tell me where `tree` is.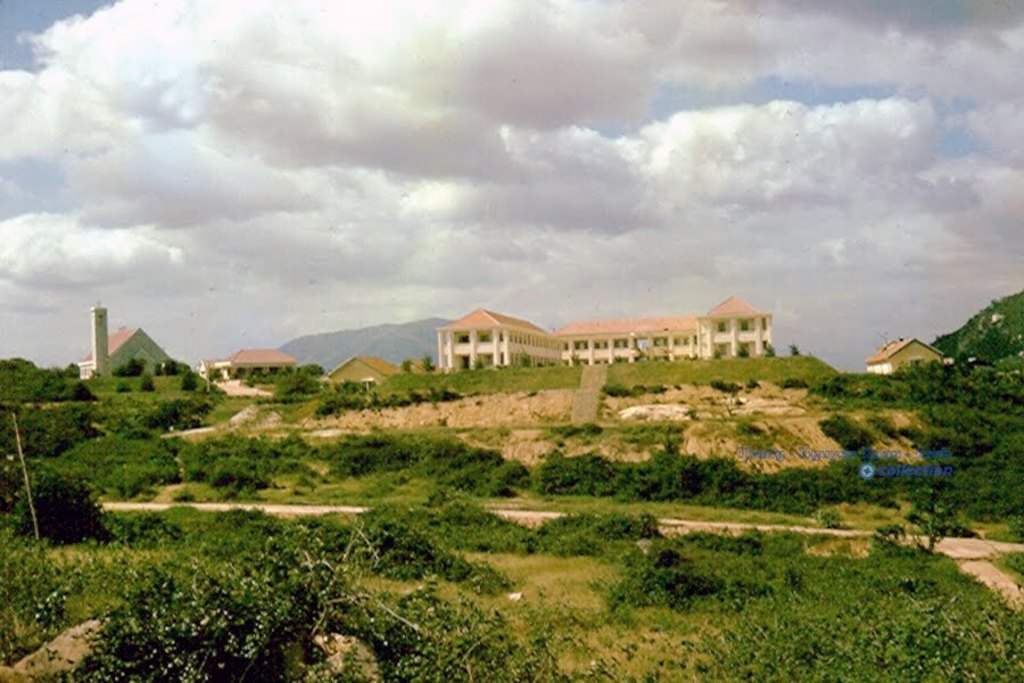
`tree` is at bbox=[0, 402, 88, 450].
